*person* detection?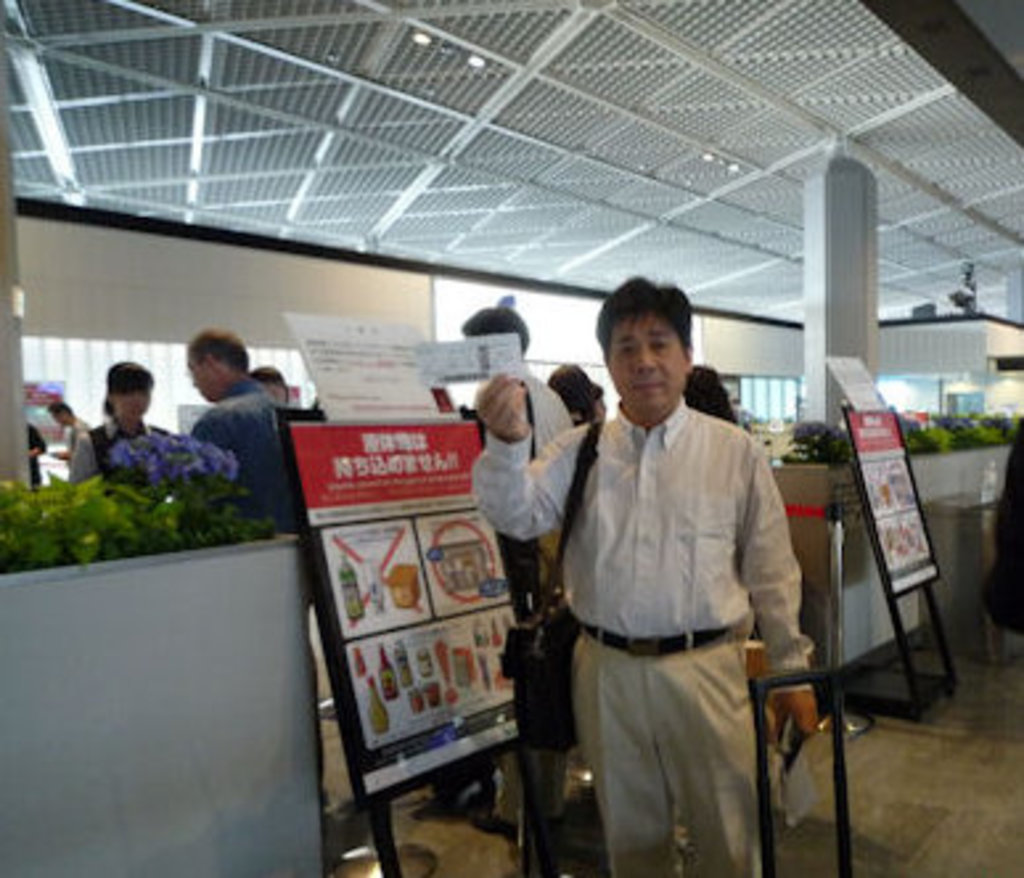
(x1=159, y1=317, x2=280, y2=558)
